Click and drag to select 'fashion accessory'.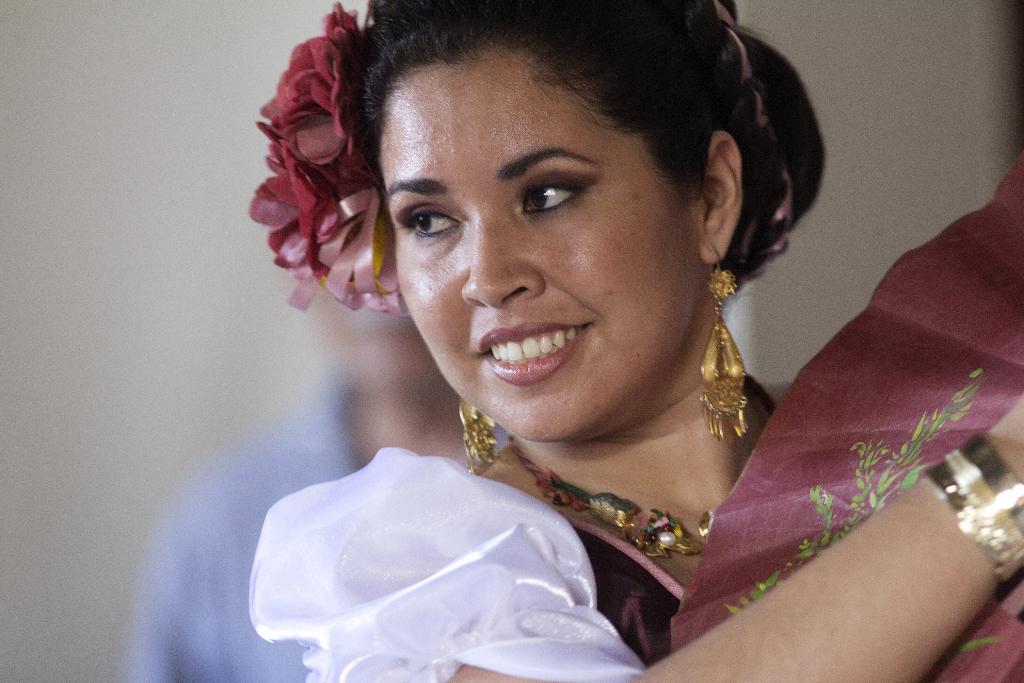
Selection: [715,0,794,283].
